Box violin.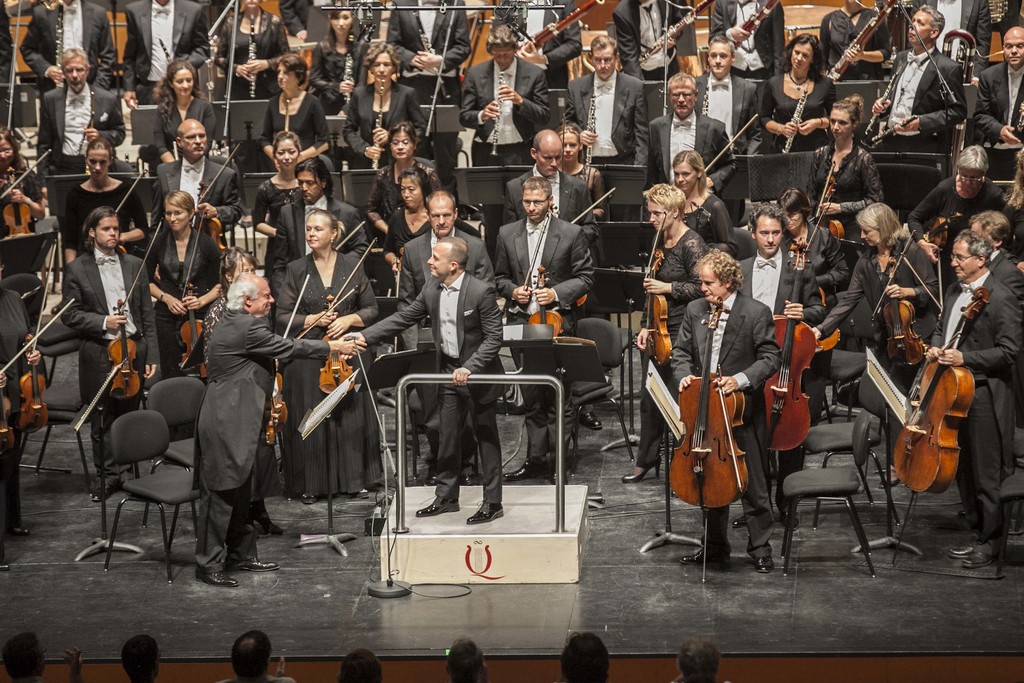
select_region(260, 265, 311, 444).
